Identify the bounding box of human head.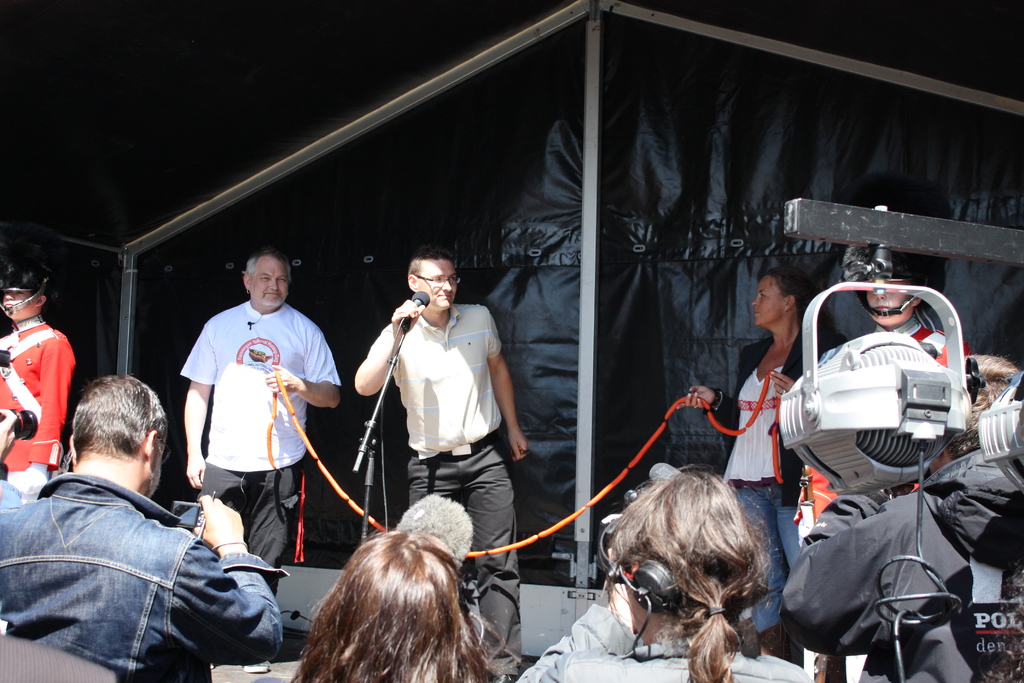
(0, 245, 45, 325).
